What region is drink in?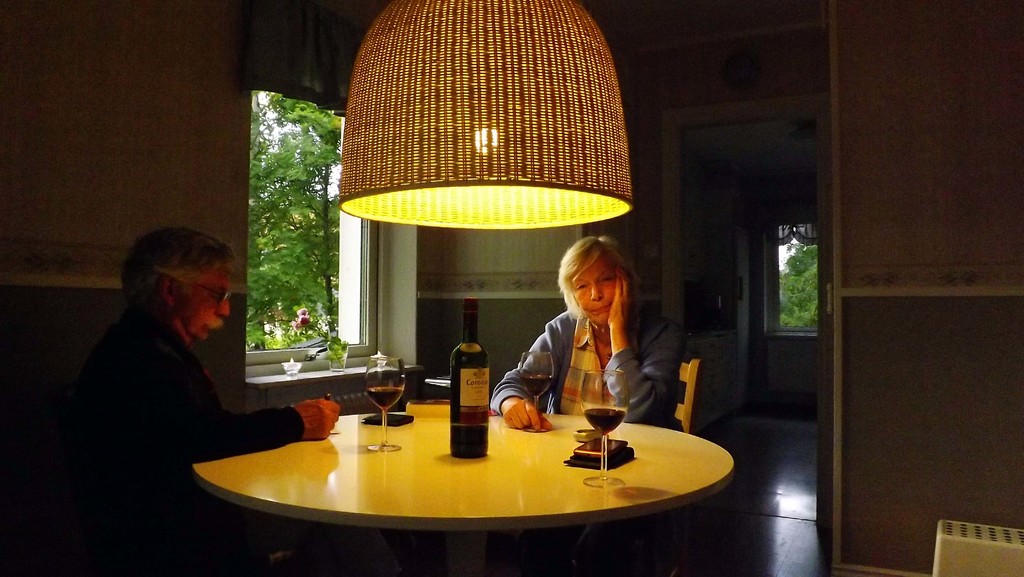
<bbox>362, 386, 404, 417</bbox>.
